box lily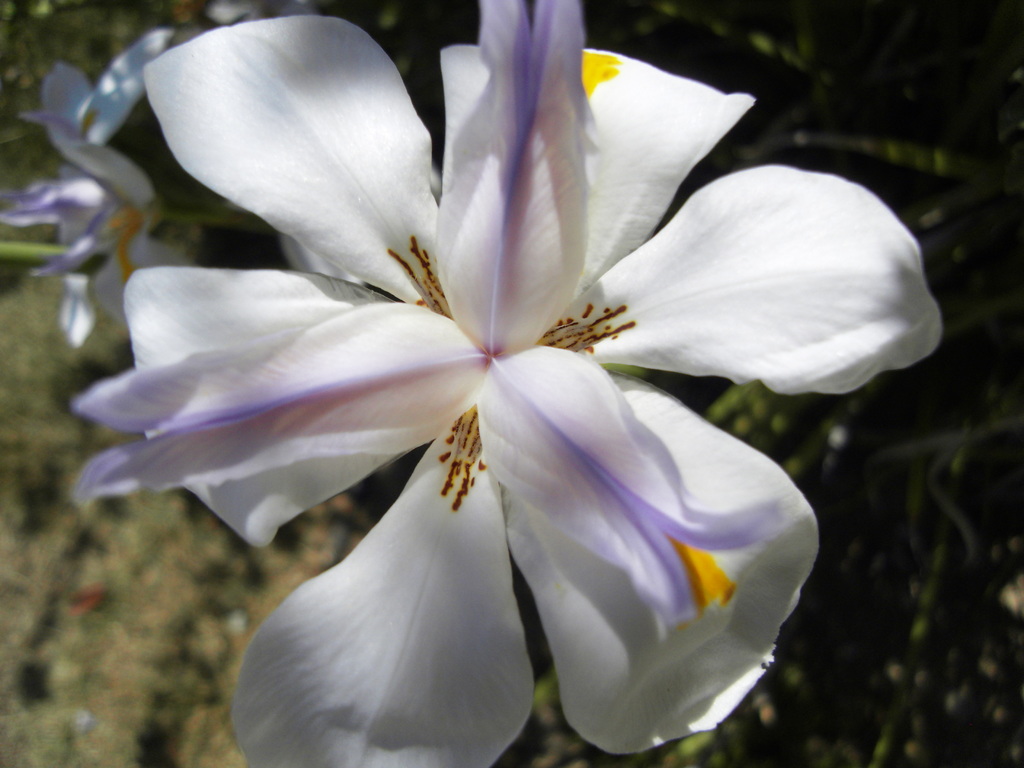
bbox(67, 0, 941, 767)
